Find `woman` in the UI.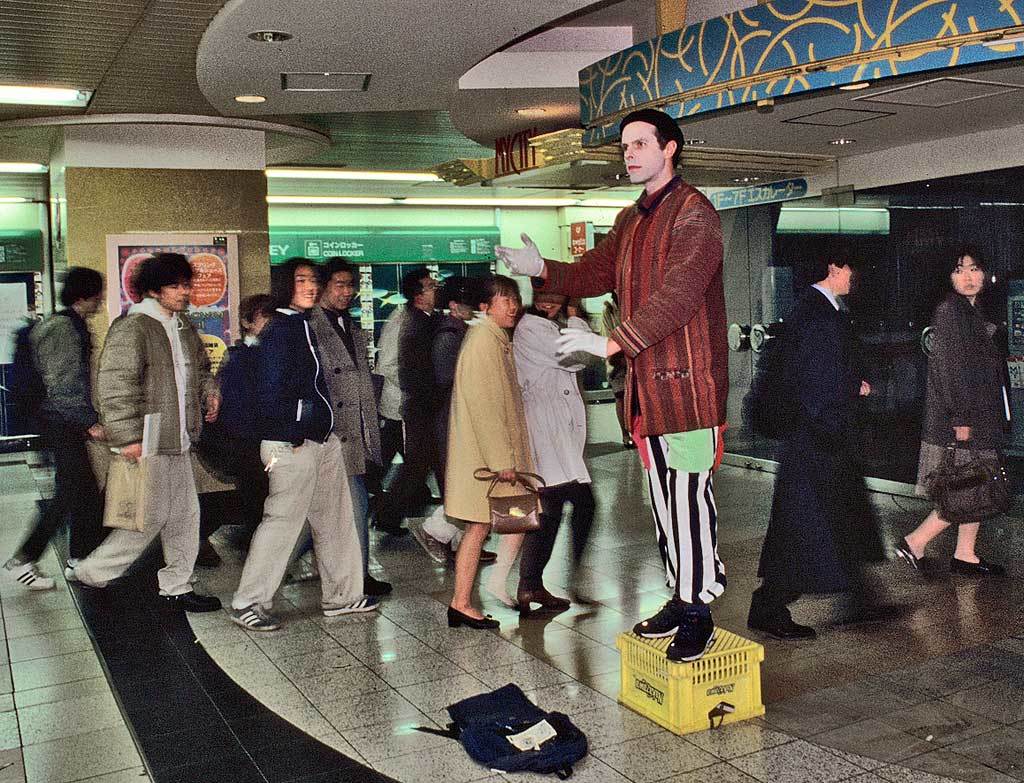
UI element at 909, 235, 1015, 587.
